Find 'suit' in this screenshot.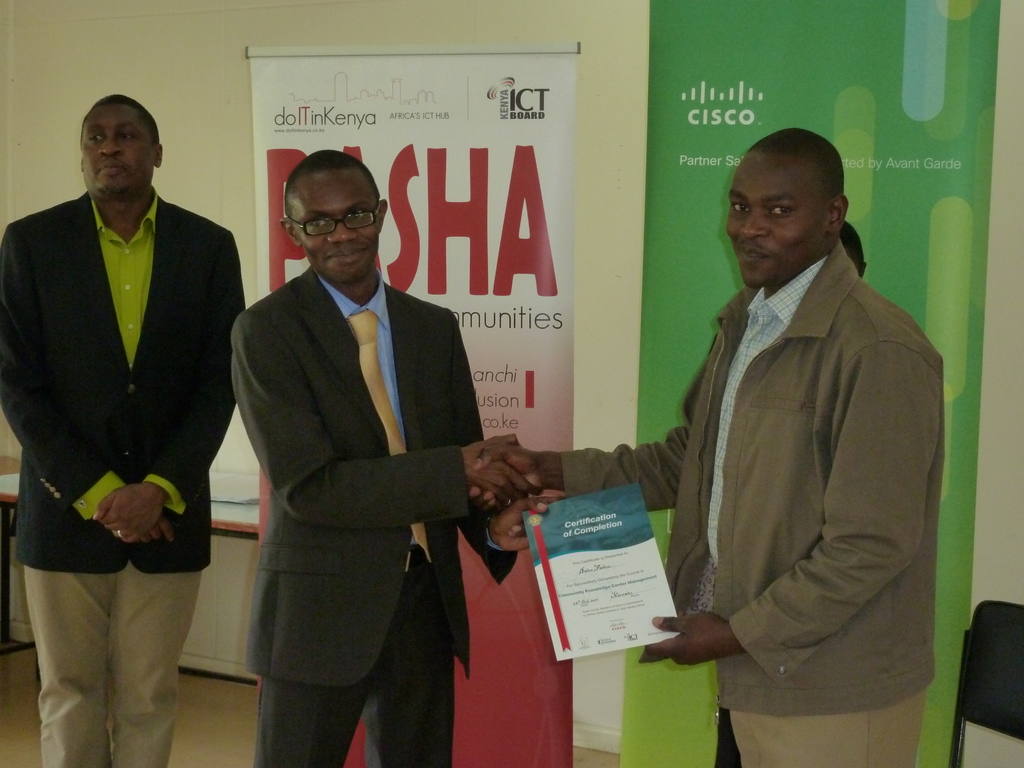
The bounding box for 'suit' is bbox=[0, 191, 250, 767].
